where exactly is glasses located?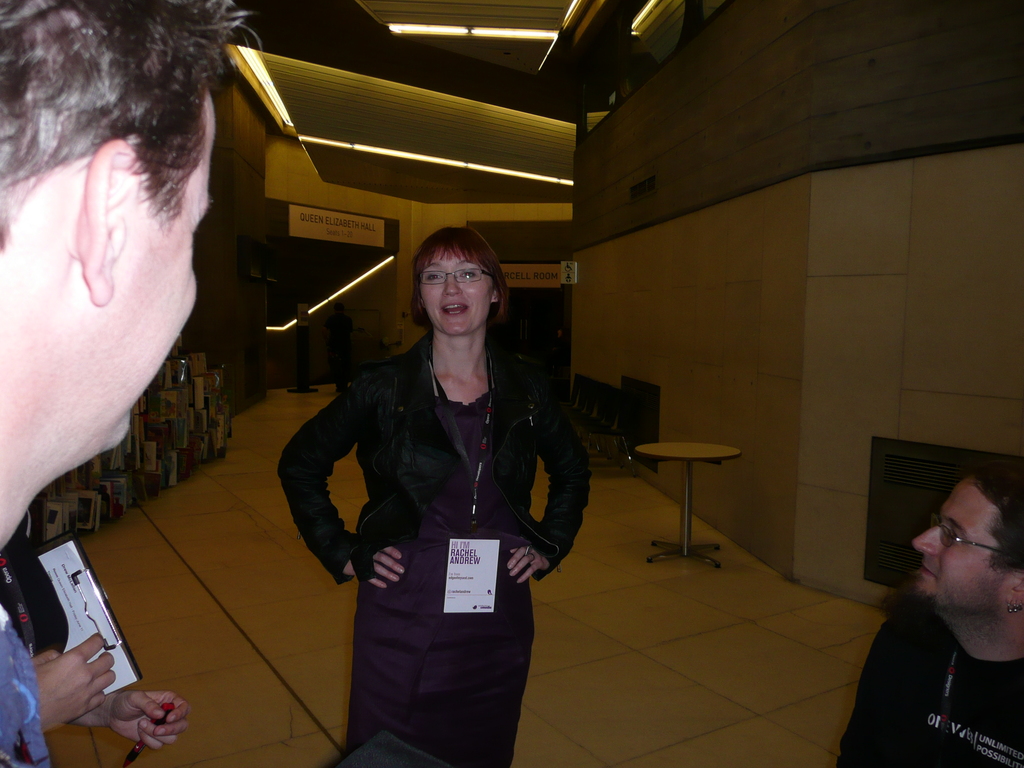
Its bounding box is 419, 270, 496, 287.
